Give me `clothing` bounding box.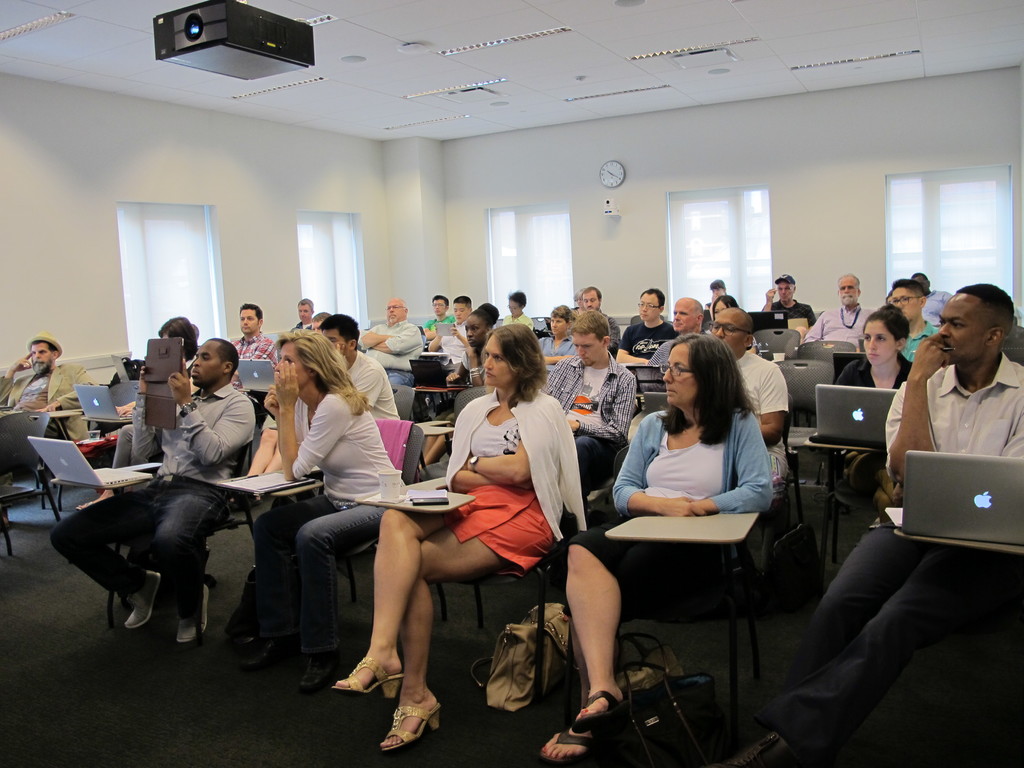
x1=115 y1=419 x2=152 y2=468.
